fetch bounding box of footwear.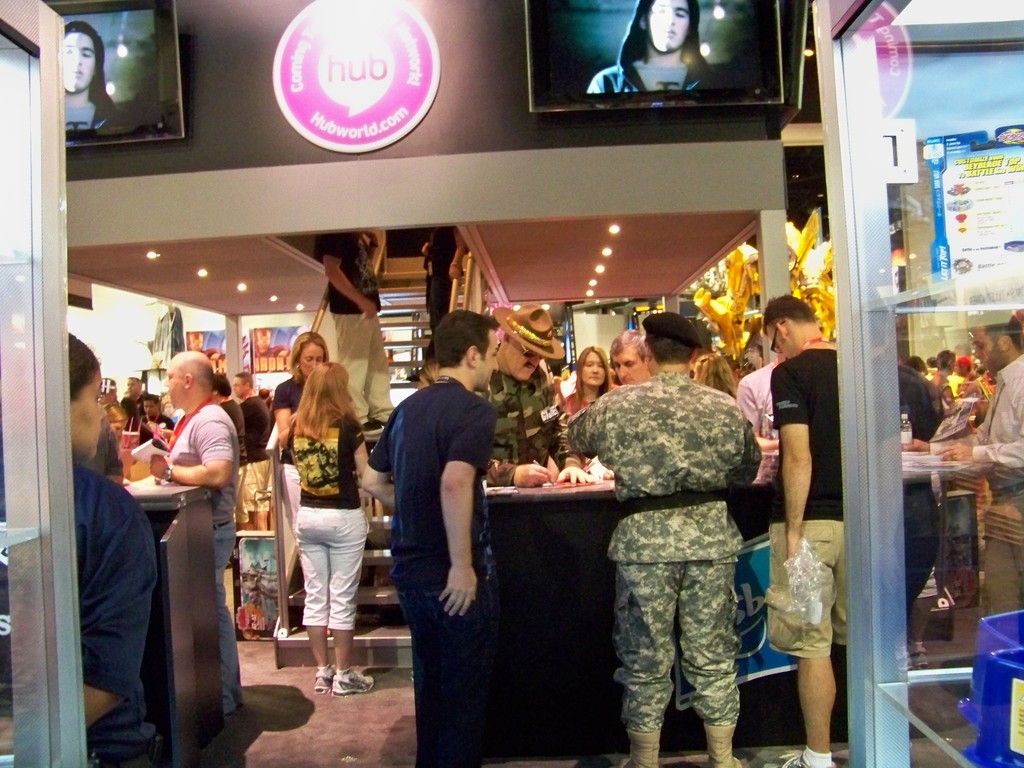
Bbox: select_region(326, 669, 383, 691).
